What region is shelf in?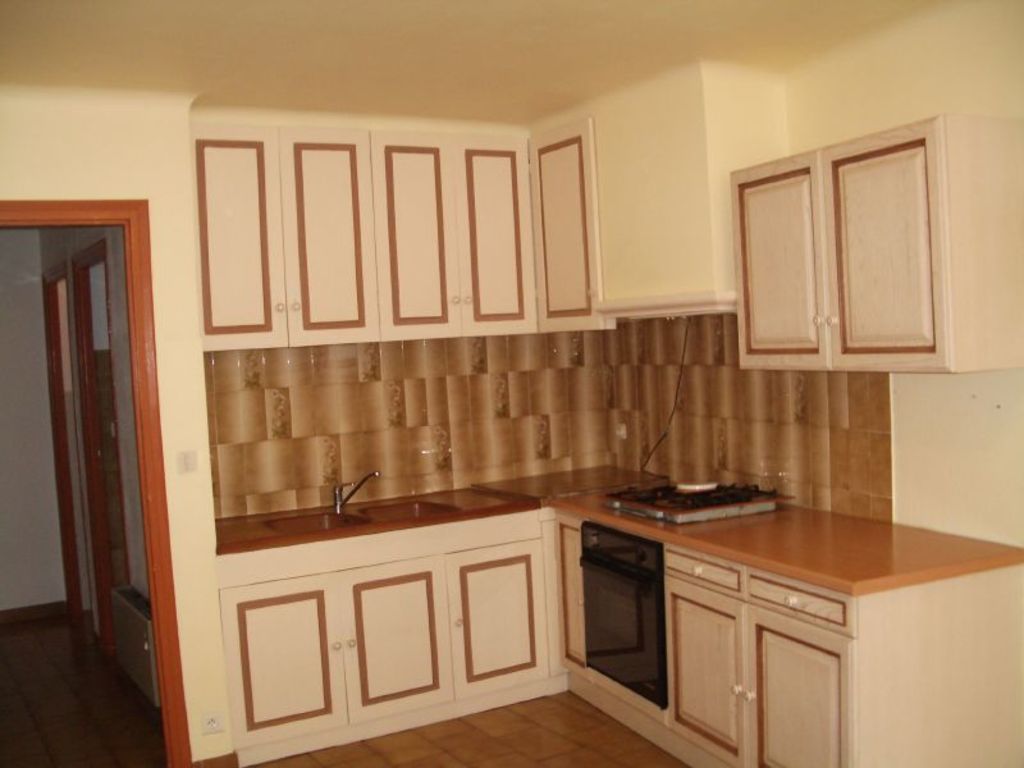
209/506/554/767.
